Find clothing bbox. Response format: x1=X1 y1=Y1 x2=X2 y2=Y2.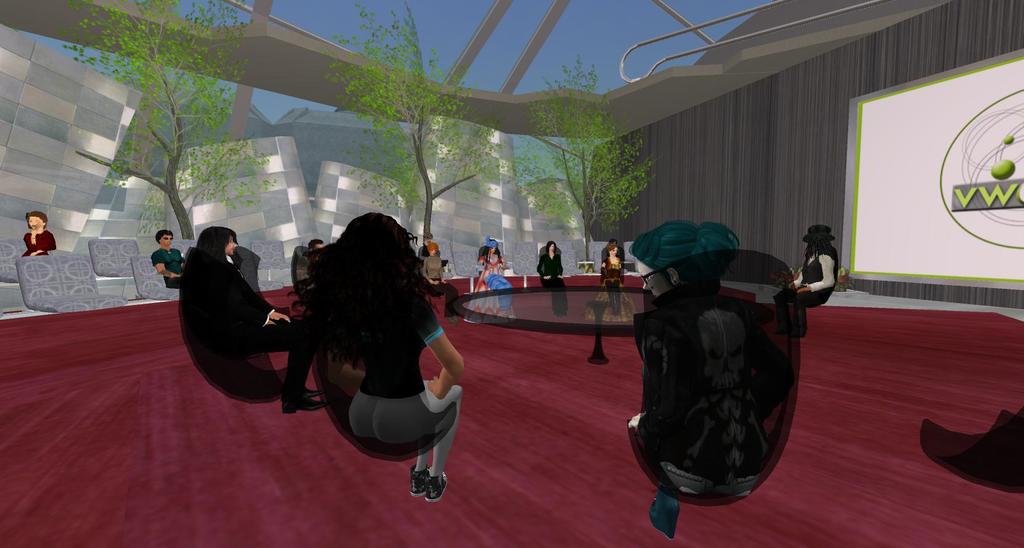
x1=24 y1=226 x2=58 y2=258.
